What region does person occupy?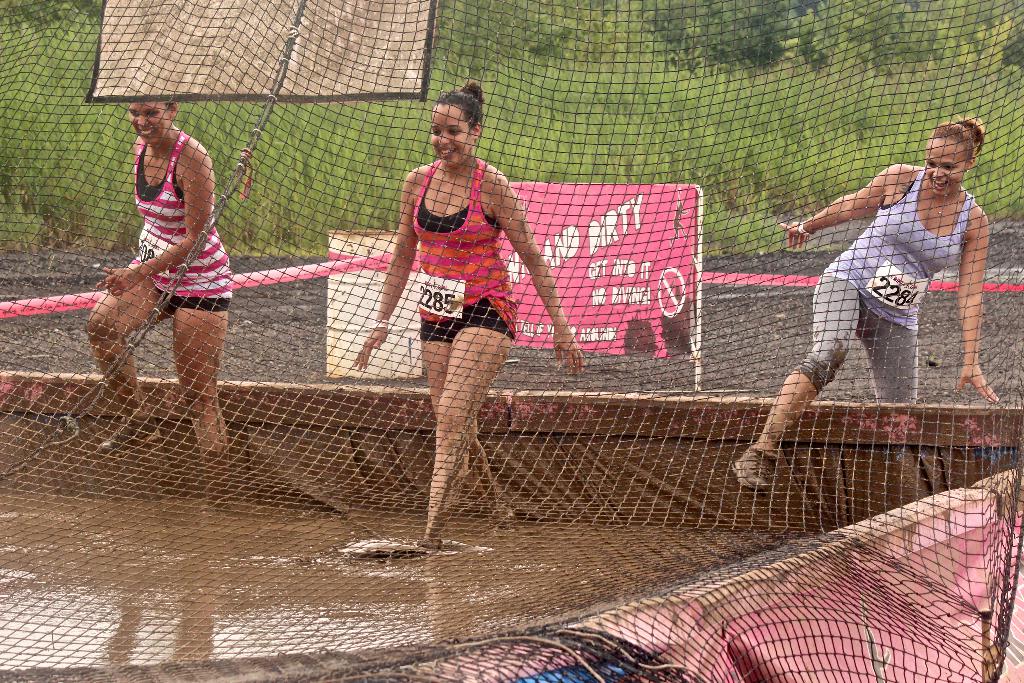
region(81, 96, 232, 507).
